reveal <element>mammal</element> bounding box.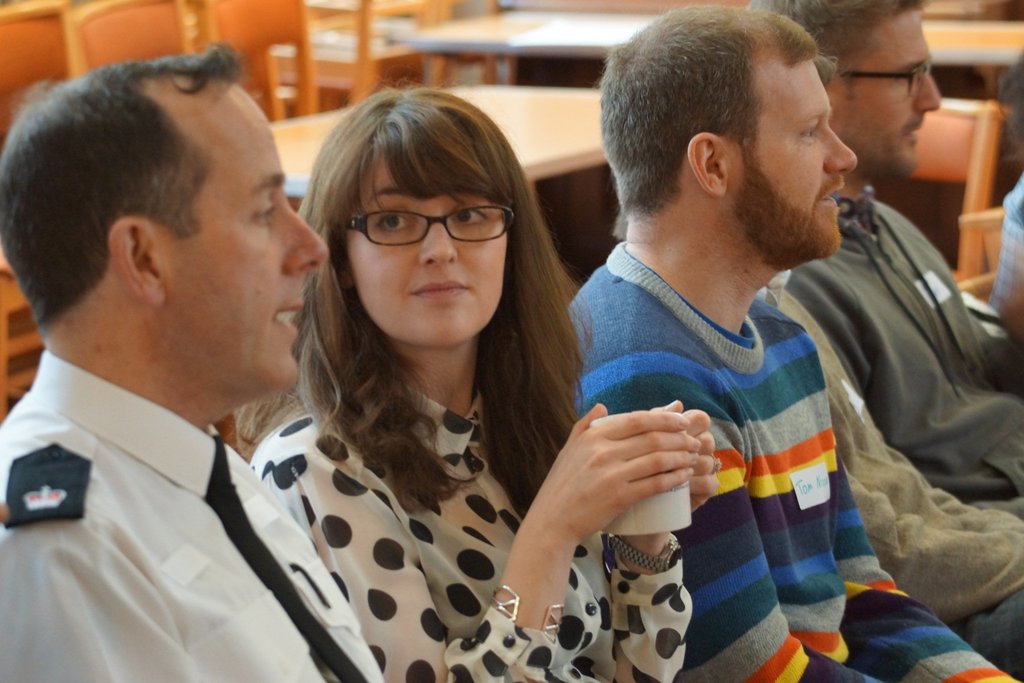
Revealed: crop(745, 0, 1023, 519).
